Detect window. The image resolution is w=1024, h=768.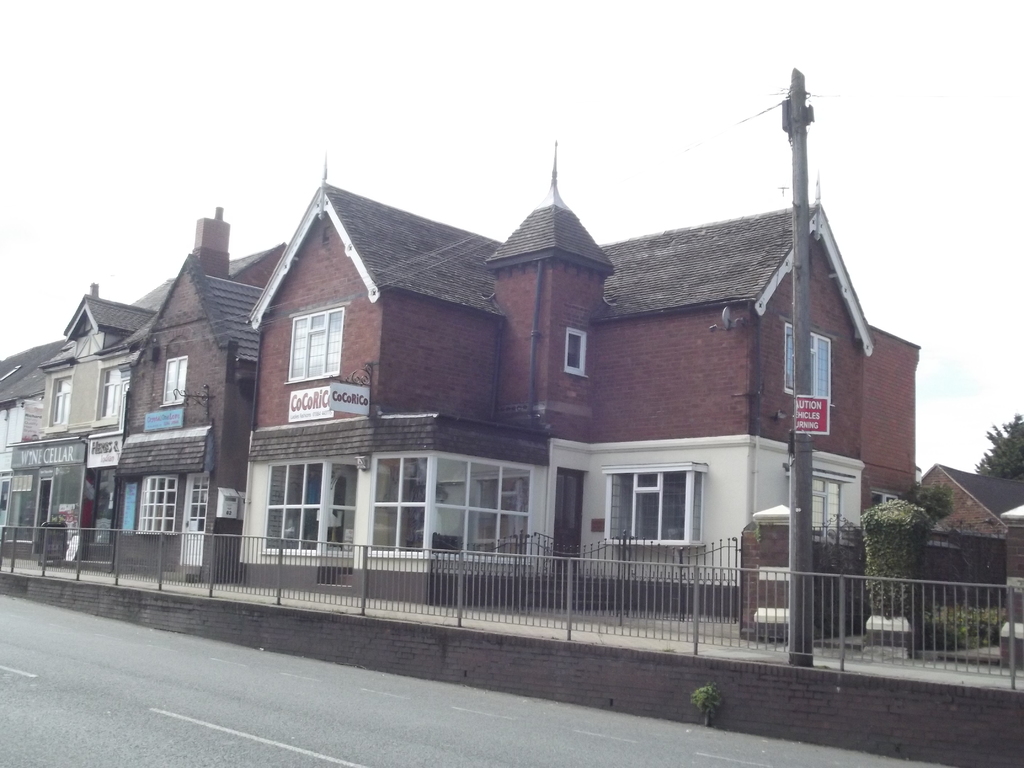
left=369, top=452, right=430, bottom=556.
